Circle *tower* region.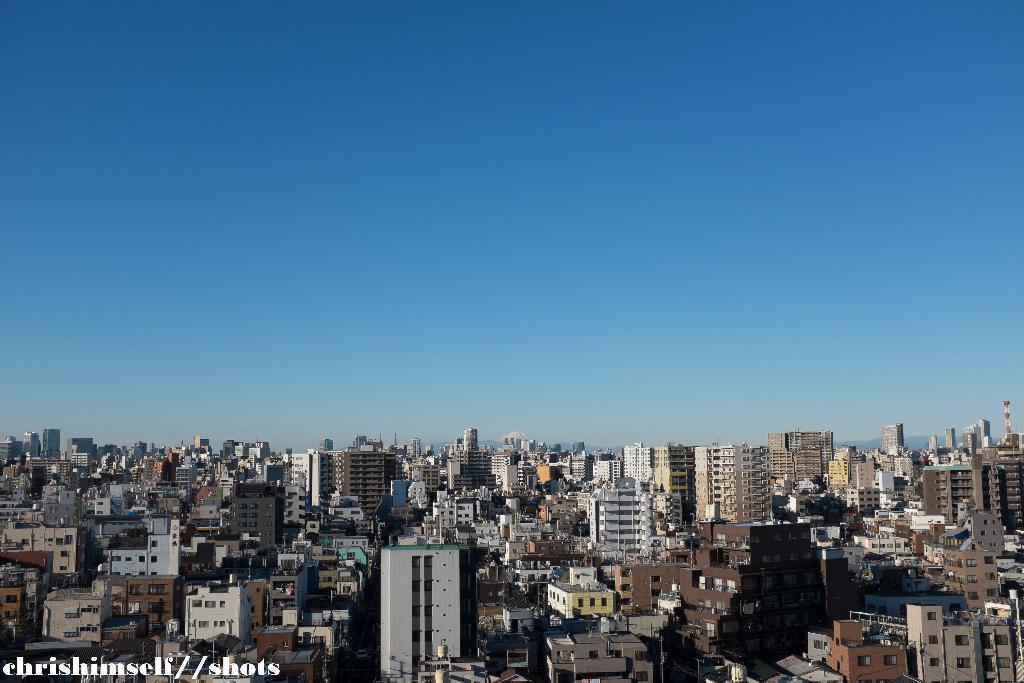
Region: detection(586, 482, 654, 558).
